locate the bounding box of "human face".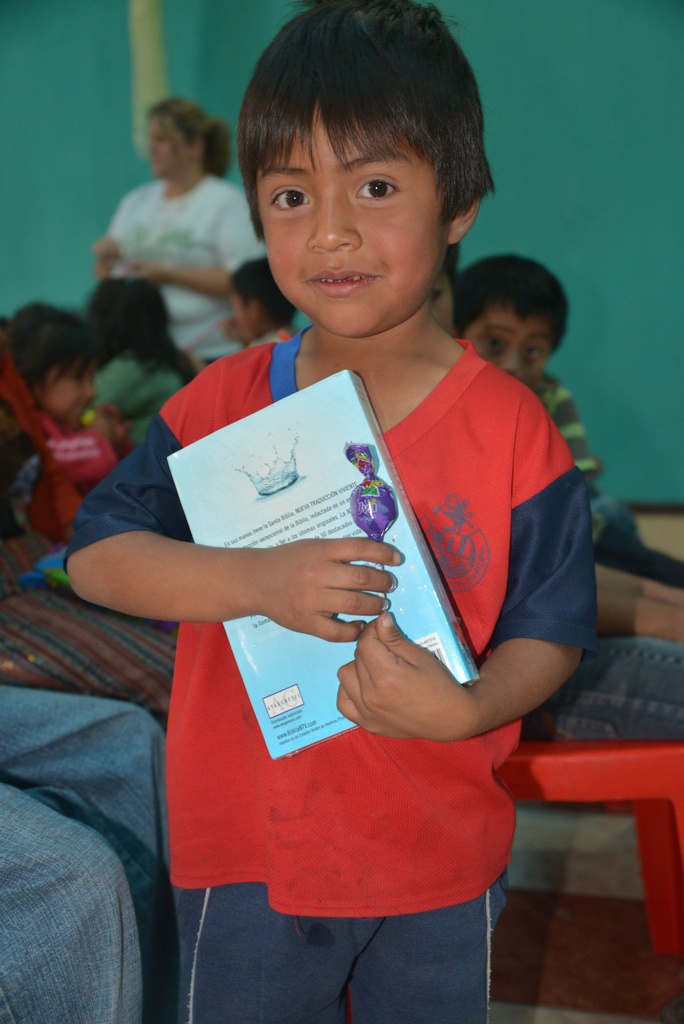
Bounding box: detection(42, 355, 90, 430).
